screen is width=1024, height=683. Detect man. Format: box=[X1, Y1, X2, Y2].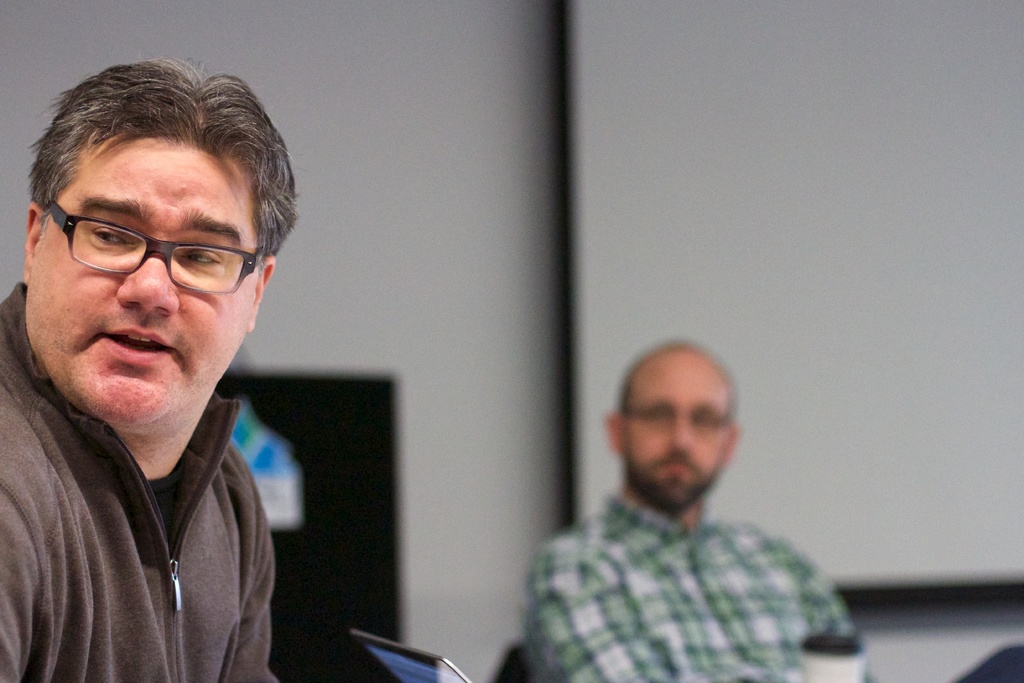
box=[522, 339, 1023, 682].
